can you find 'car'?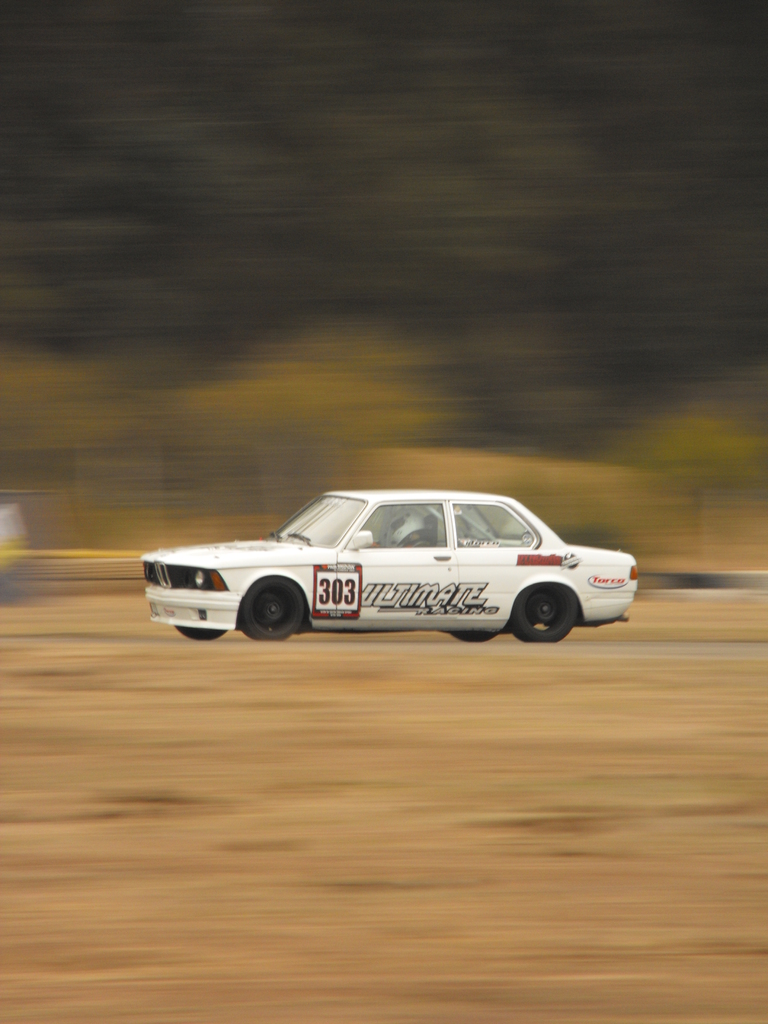
Yes, bounding box: {"left": 138, "top": 493, "right": 637, "bottom": 641}.
